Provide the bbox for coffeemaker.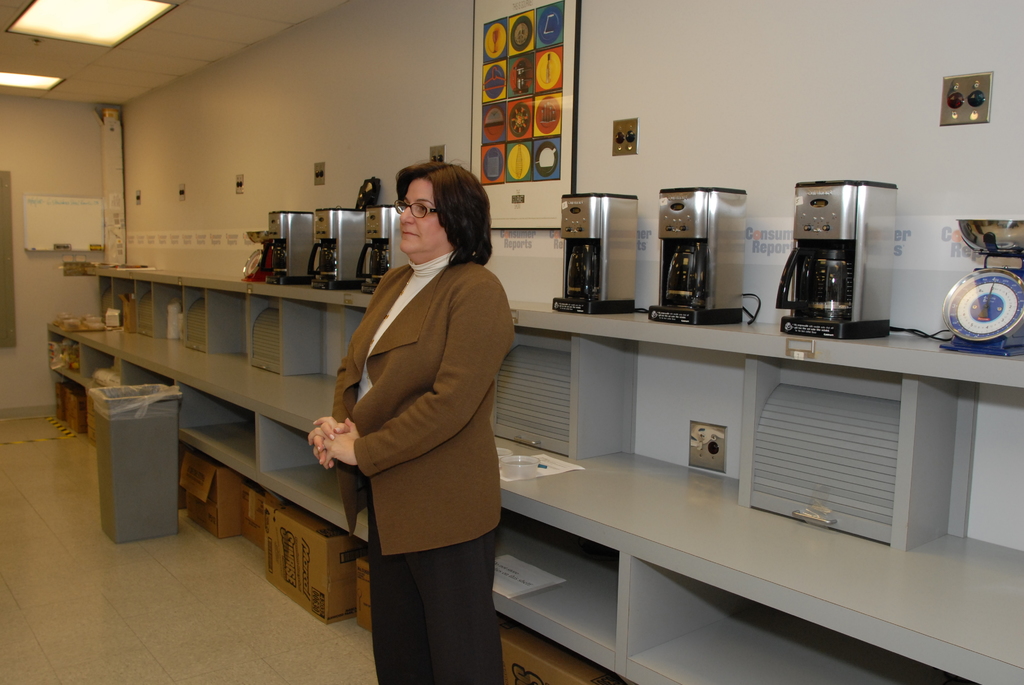
box=[357, 205, 410, 292].
